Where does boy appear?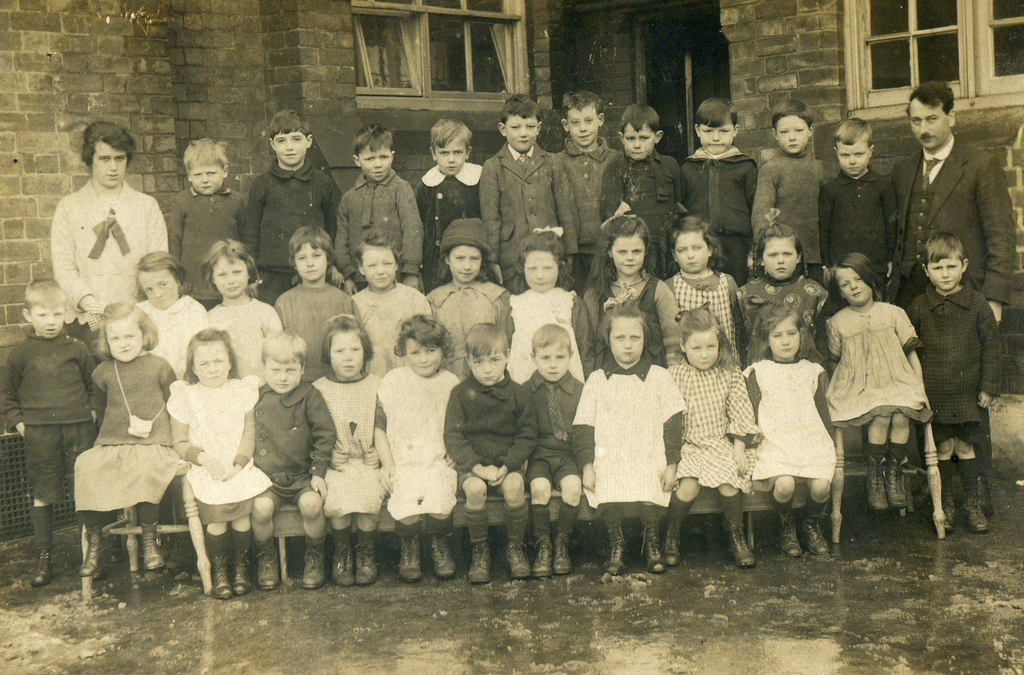
Appears at region(442, 322, 536, 582).
